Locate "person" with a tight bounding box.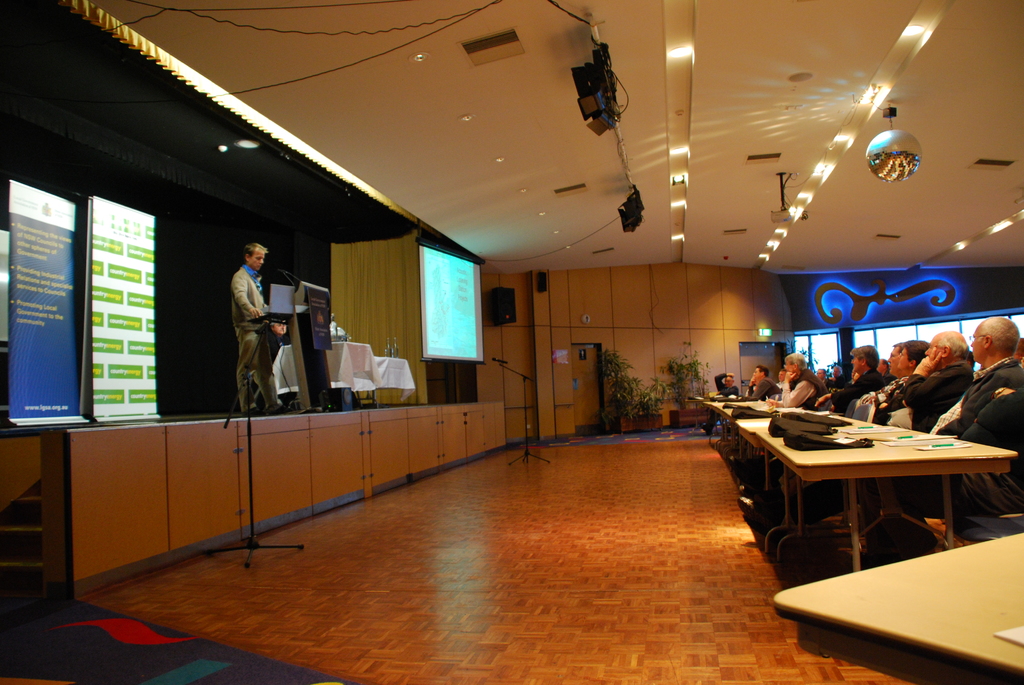
x1=710 y1=373 x2=734 y2=392.
